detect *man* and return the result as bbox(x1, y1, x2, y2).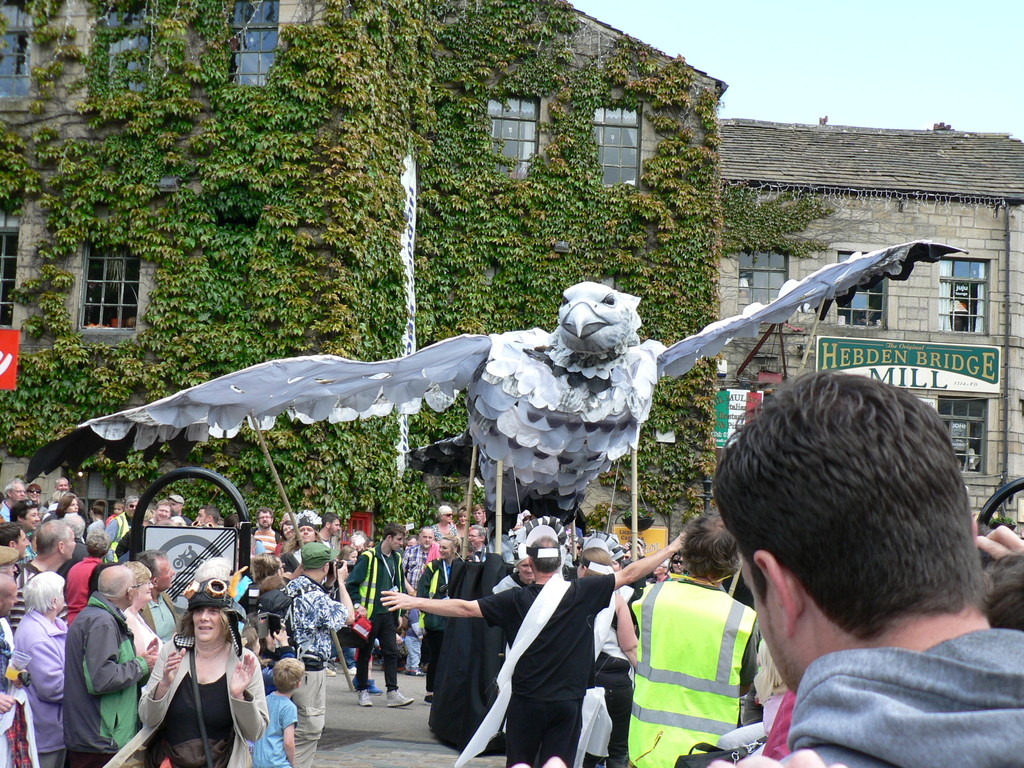
bbox(0, 483, 28, 513).
